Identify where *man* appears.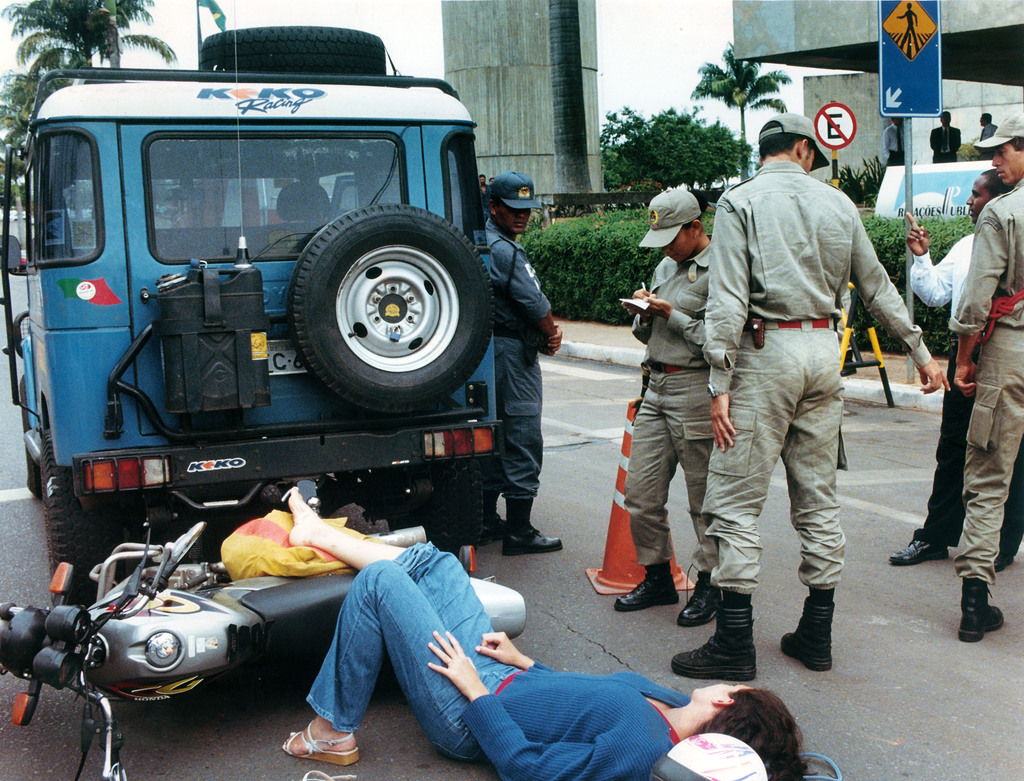
Appears at 696, 118, 890, 679.
